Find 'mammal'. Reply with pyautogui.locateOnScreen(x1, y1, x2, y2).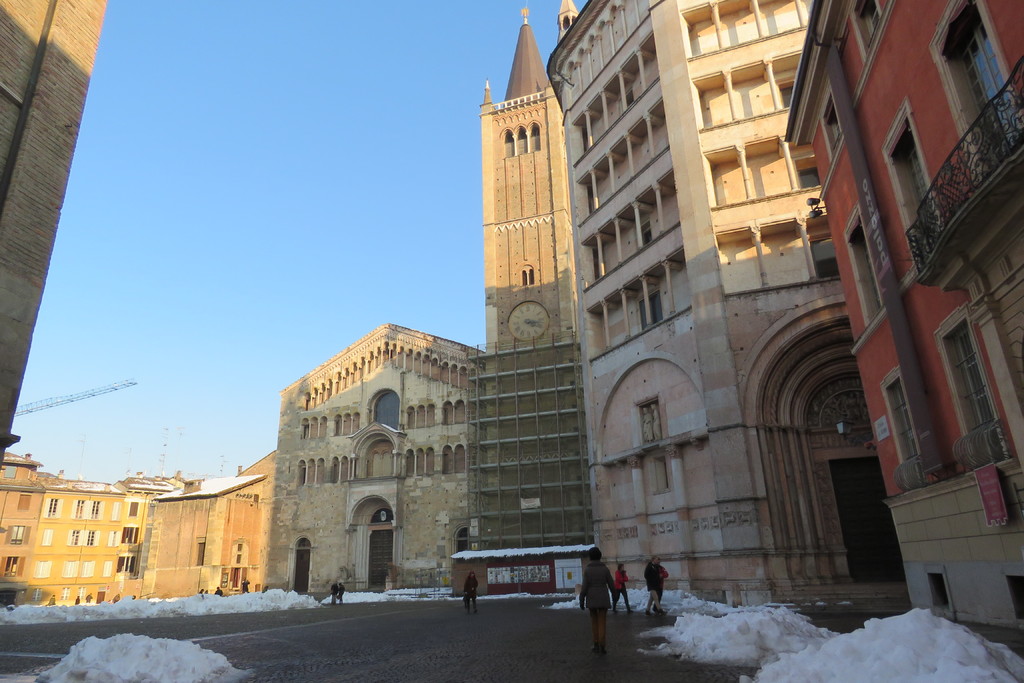
pyautogui.locateOnScreen(611, 561, 631, 616).
